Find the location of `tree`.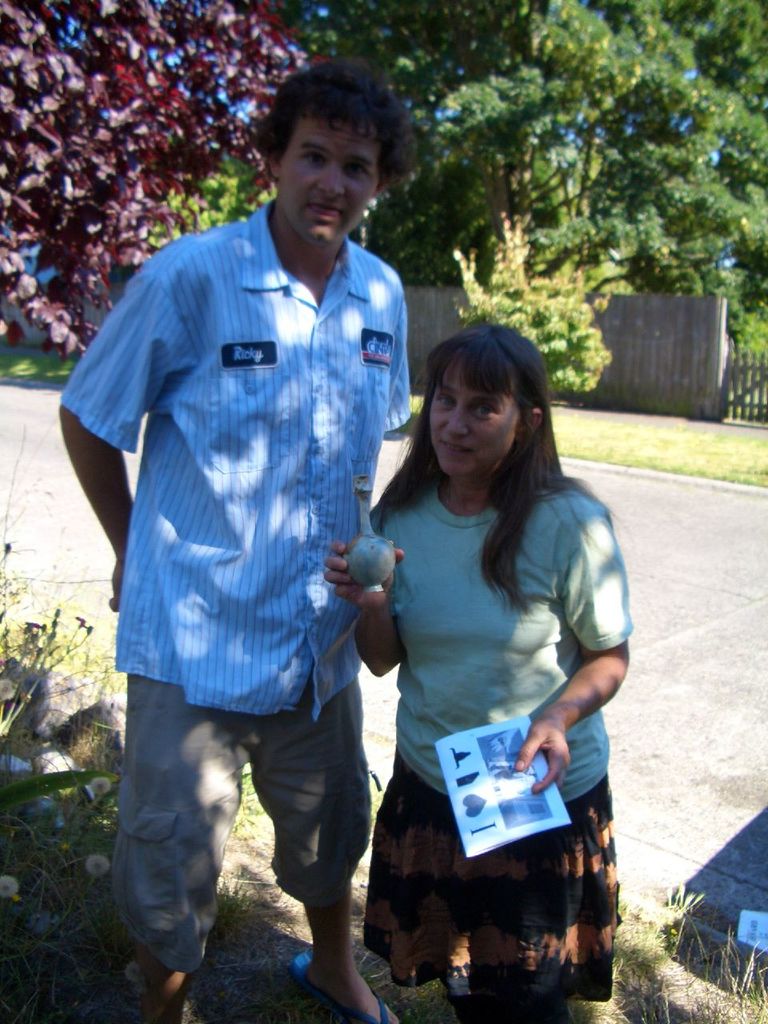
Location: (left=220, top=0, right=593, bottom=314).
